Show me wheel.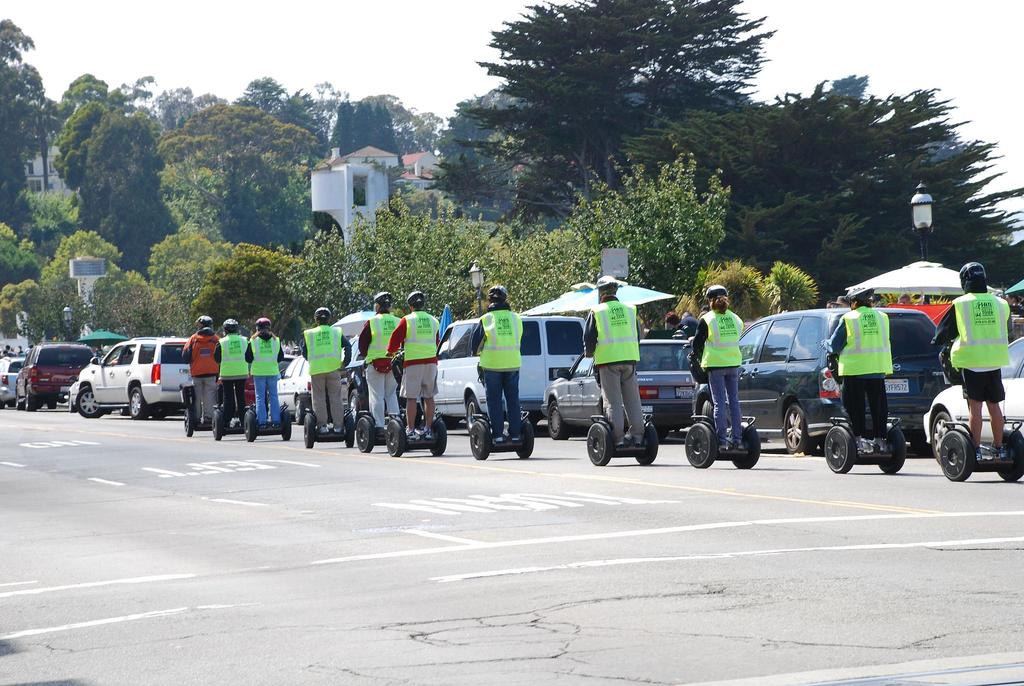
wheel is here: 13/395/22/411.
